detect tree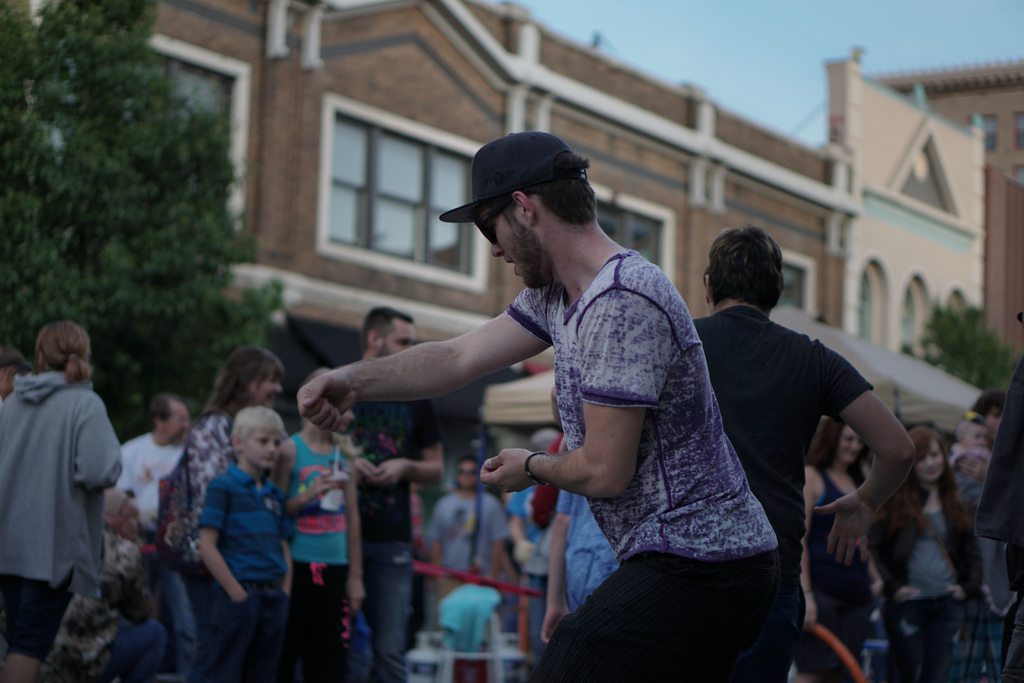
[x1=10, y1=10, x2=293, y2=384]
